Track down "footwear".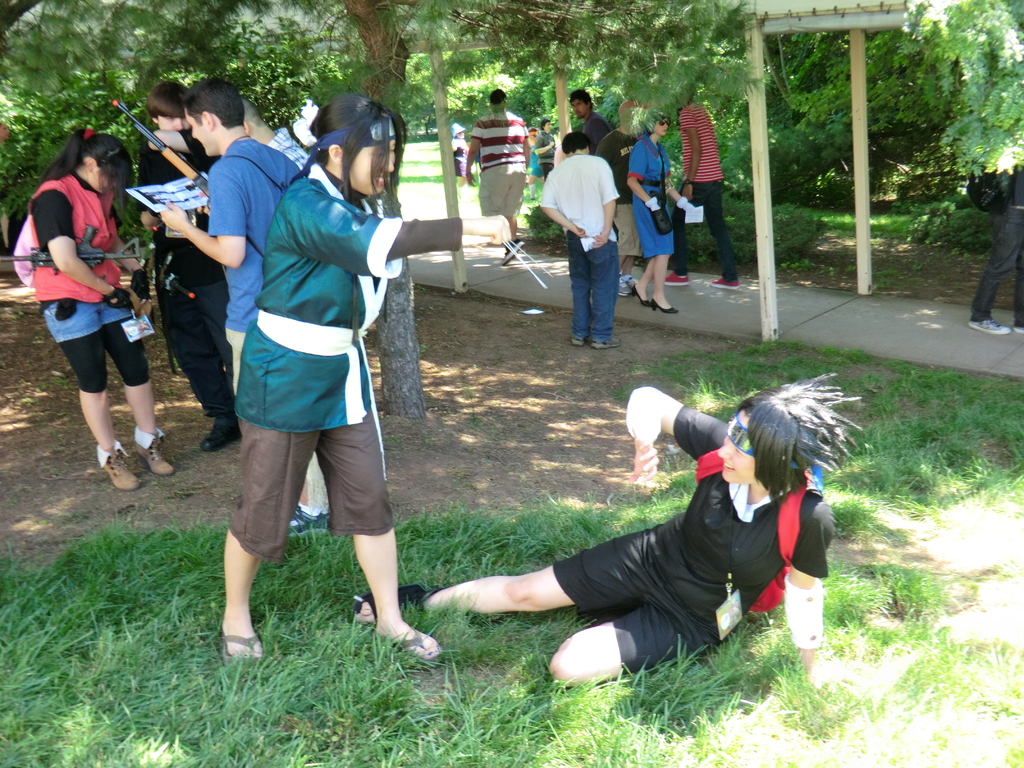
Tracked to detection(131, 422, 173, 472).
